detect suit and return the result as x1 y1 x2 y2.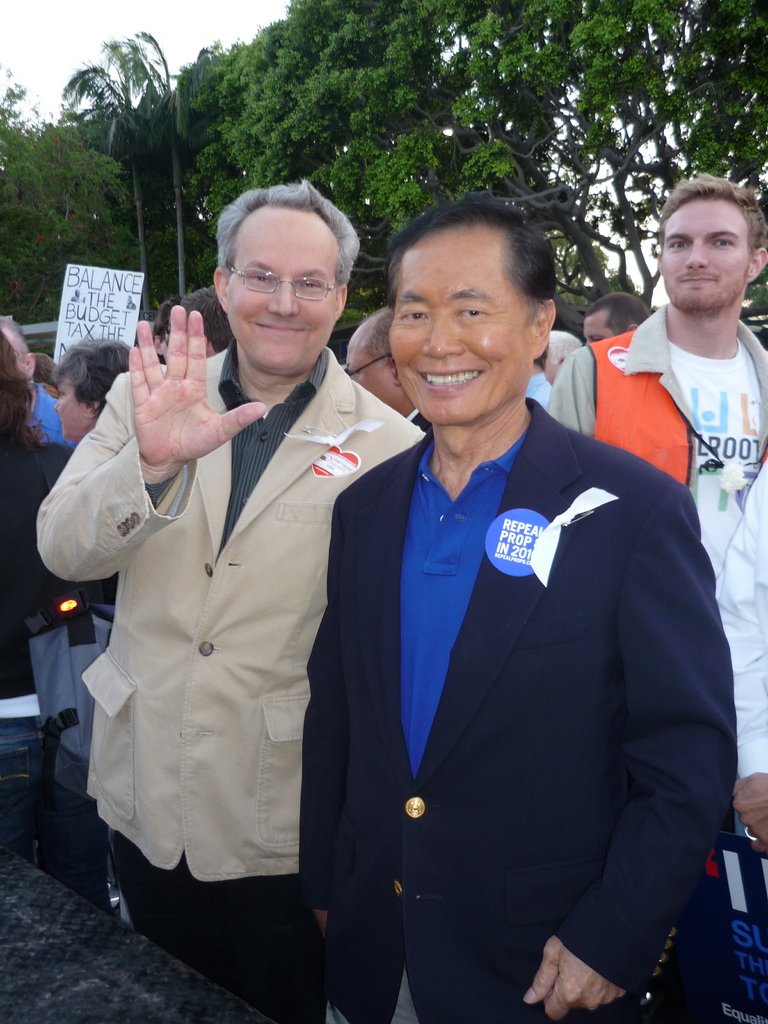
314 337 731 1005.
